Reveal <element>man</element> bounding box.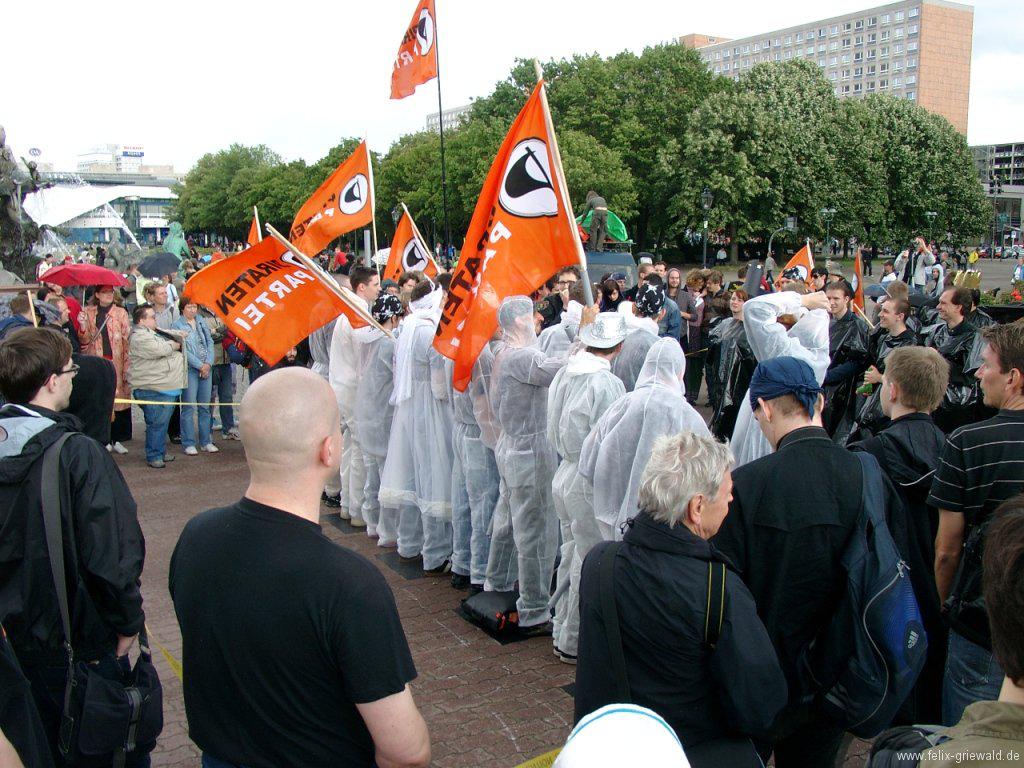
Revealed: crop(0, 328, 177, 766).
